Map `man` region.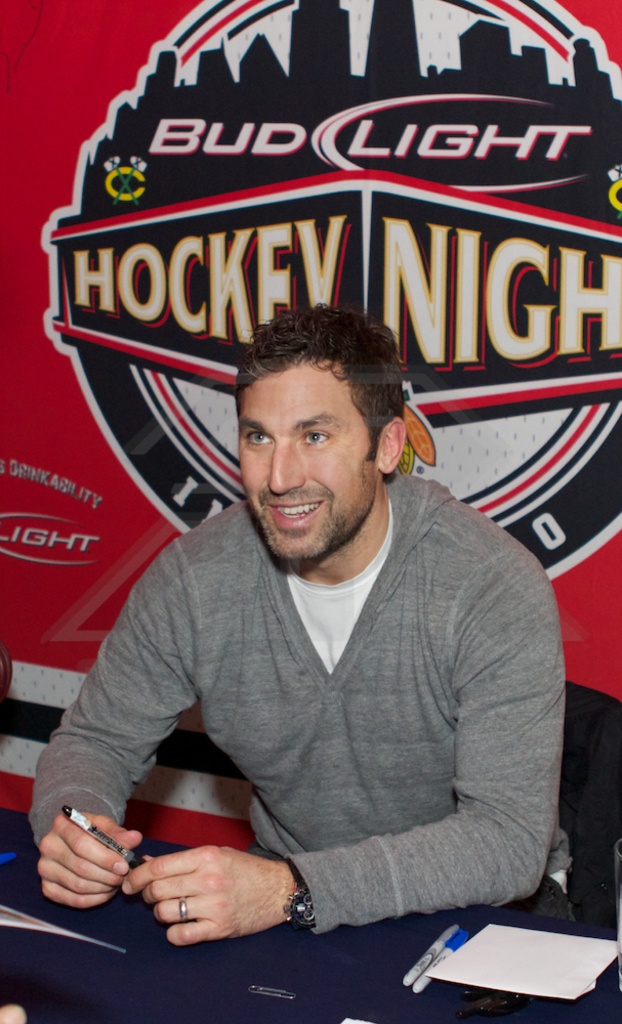
Mapped to x1=30 y1=307 x2=566 y2=947.
